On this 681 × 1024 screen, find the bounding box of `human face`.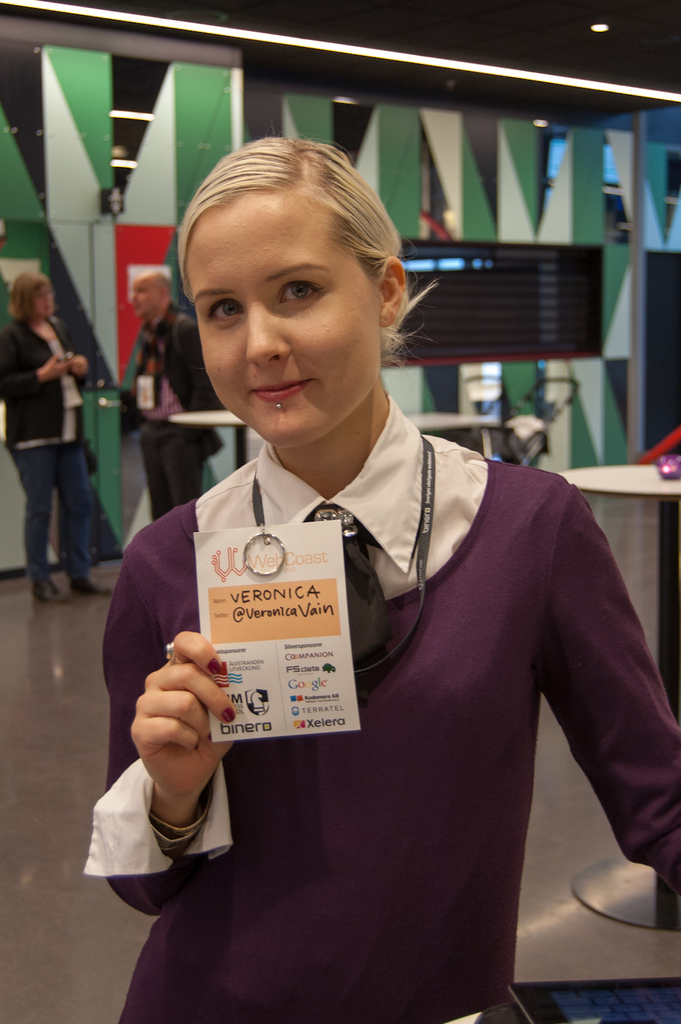
Bounding box: locate(133, 277, 159, 317).
